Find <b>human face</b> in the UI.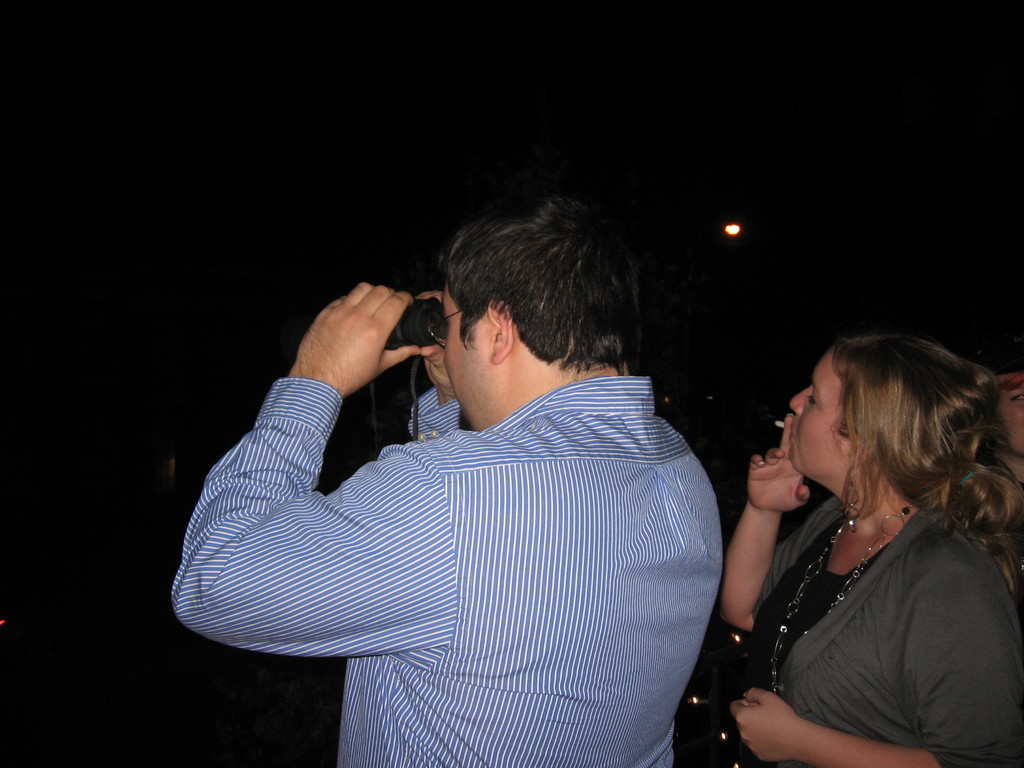
UI element at [791, 351, 840, 468].
